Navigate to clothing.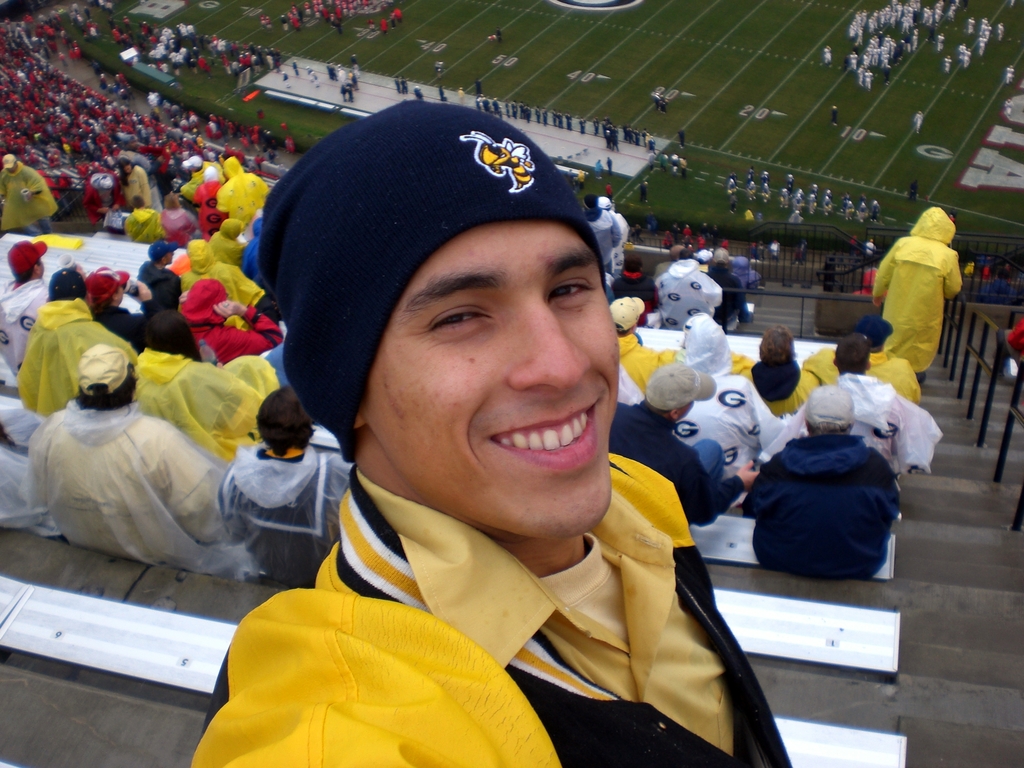
Navigation target: locate(607, 159, 610, 173).
